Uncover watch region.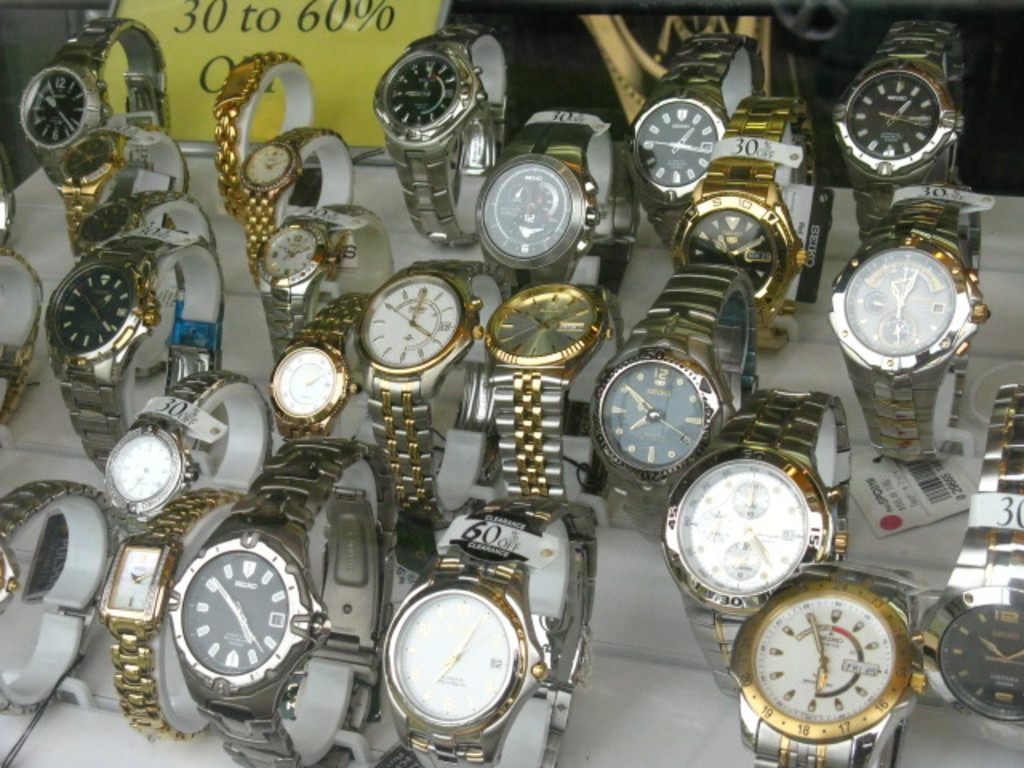
Uncovered: 232,128,354,256.
